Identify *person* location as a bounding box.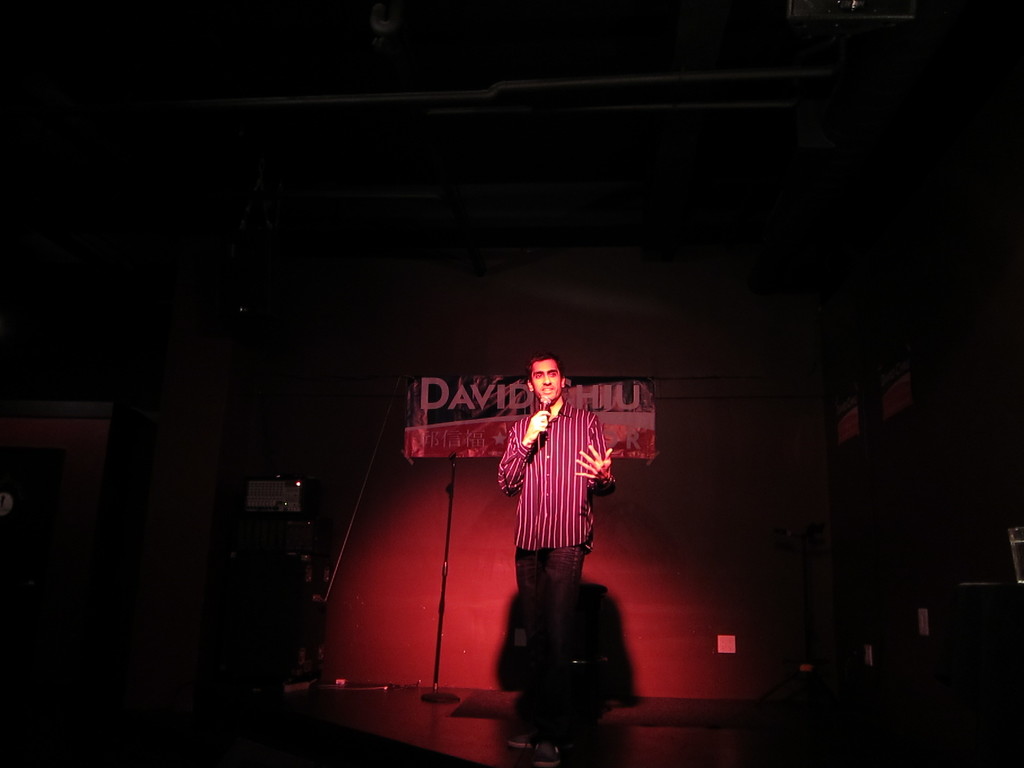
(x1=497, y1=353, x2=618, y2=757).
